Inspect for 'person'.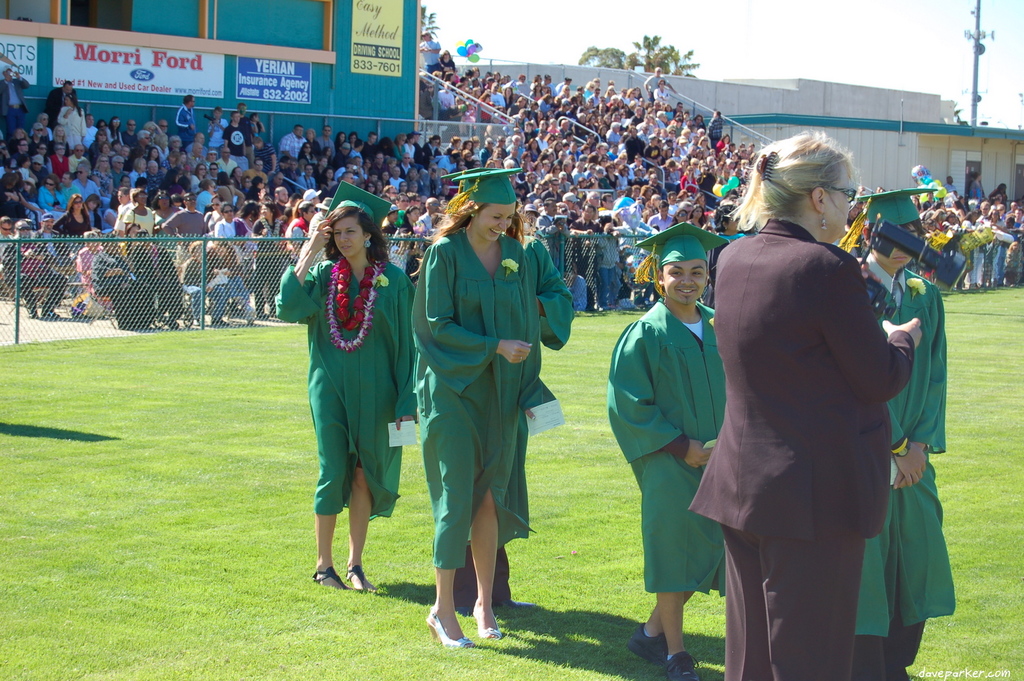
Inspection: left=124, top=190, right=156, bottom=232.
